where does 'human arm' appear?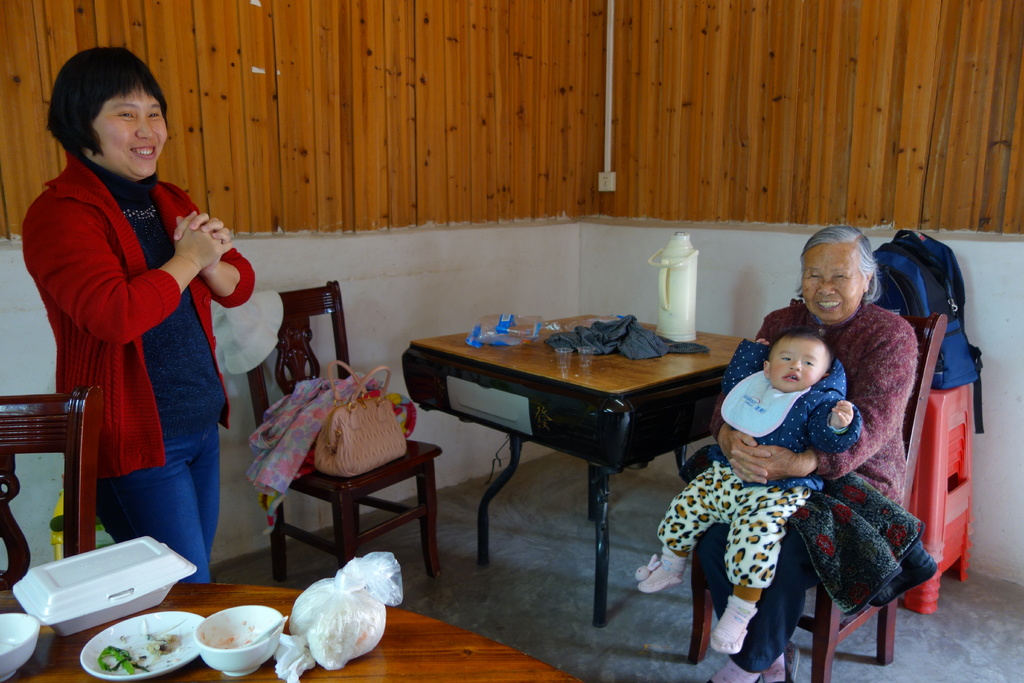
Appears at box=[718, 320, 918, 477].
